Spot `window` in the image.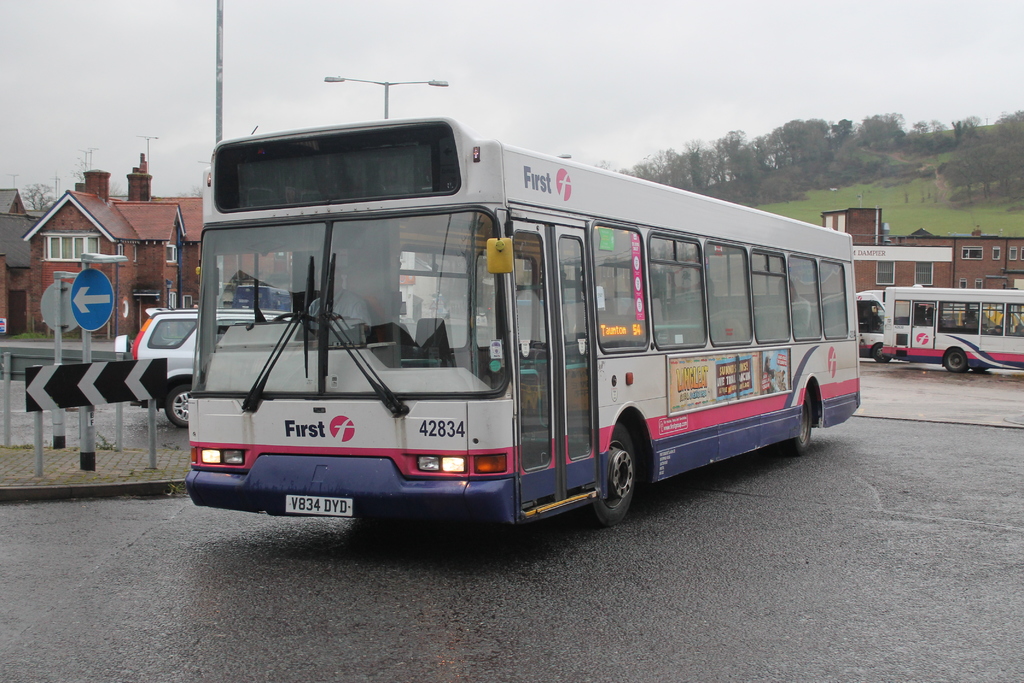
`window` found at 144, 317, 203, 353.
